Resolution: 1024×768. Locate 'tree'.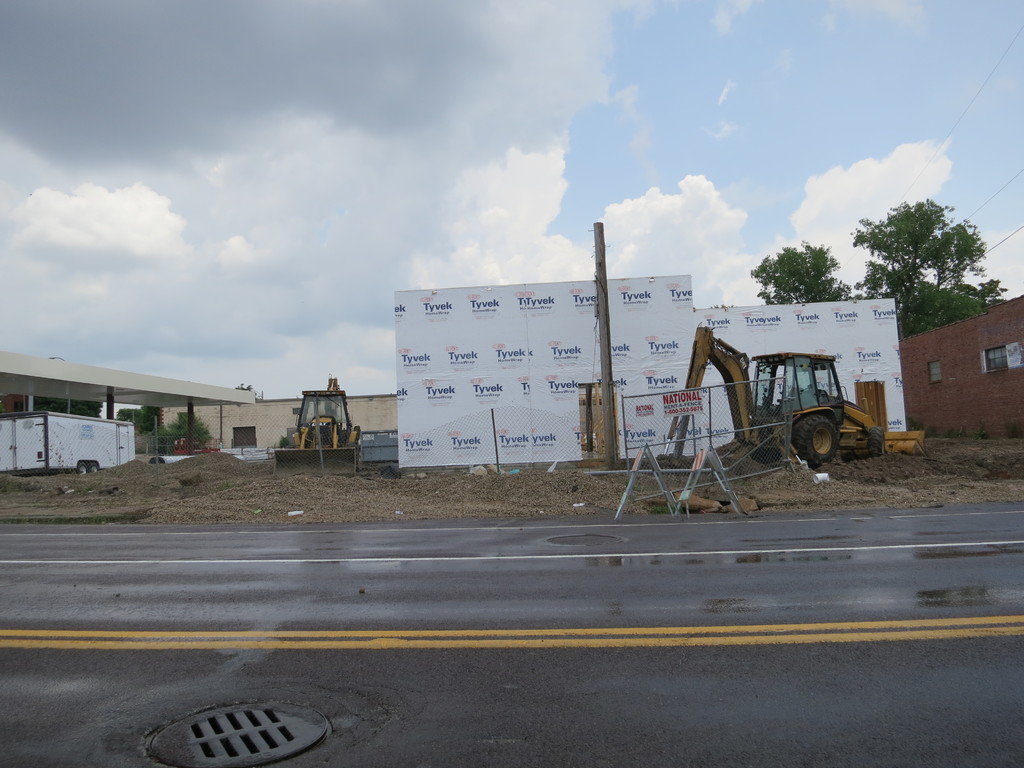
Rect(33, 396, 100, 416).
